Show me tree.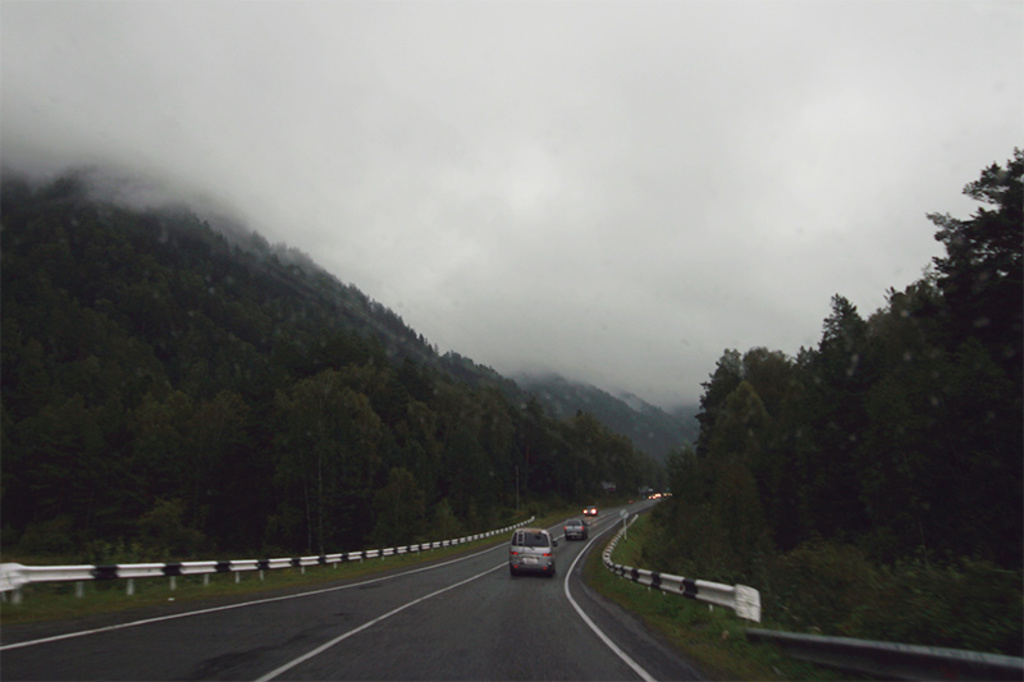
tree is here: [264, 358, 397, 540].
